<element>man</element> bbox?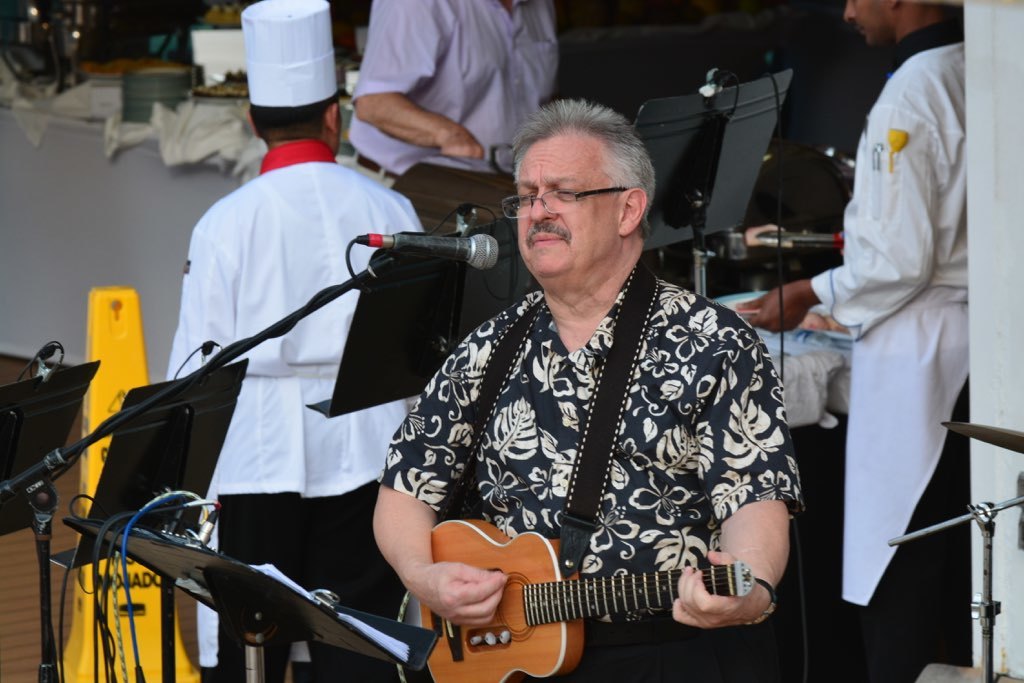
crop(738, 0, 971, 682)
